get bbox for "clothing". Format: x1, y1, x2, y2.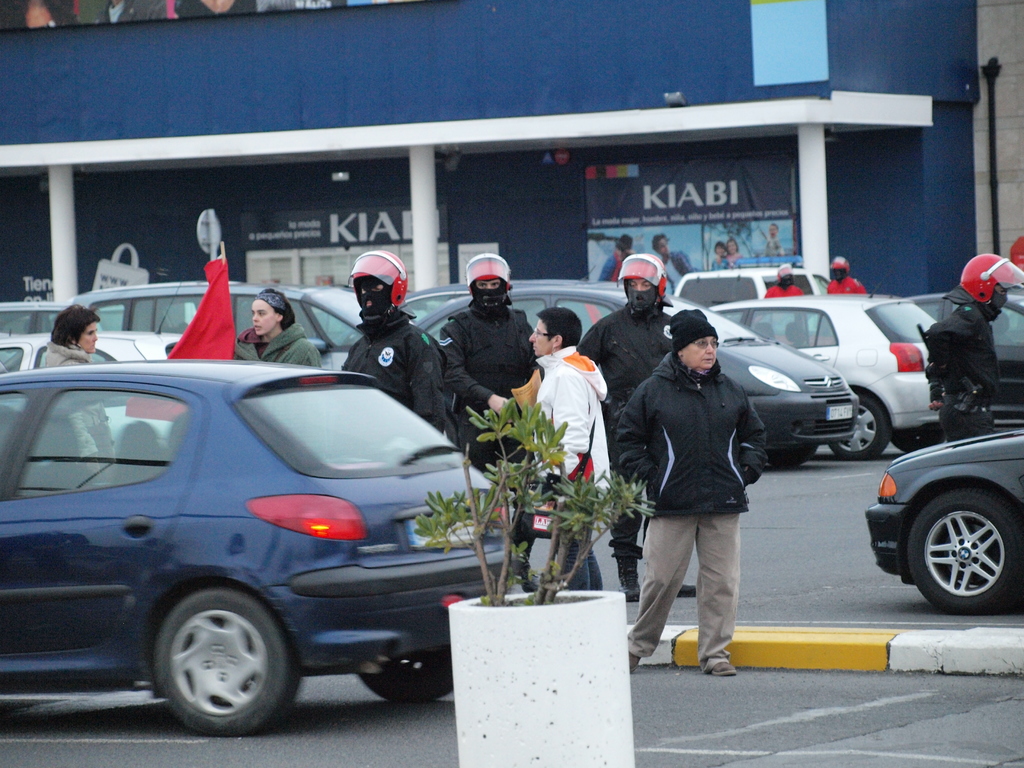
762, 285, 803, 296.
